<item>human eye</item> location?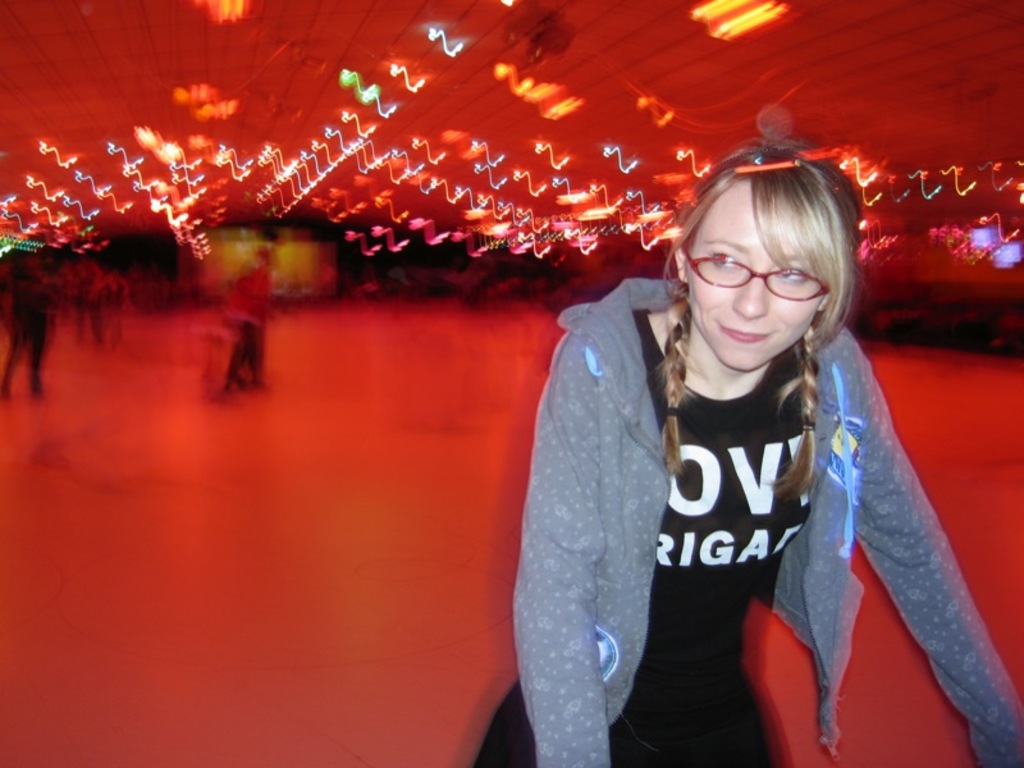
(left=703, top=244, right=744, bottom=273)
